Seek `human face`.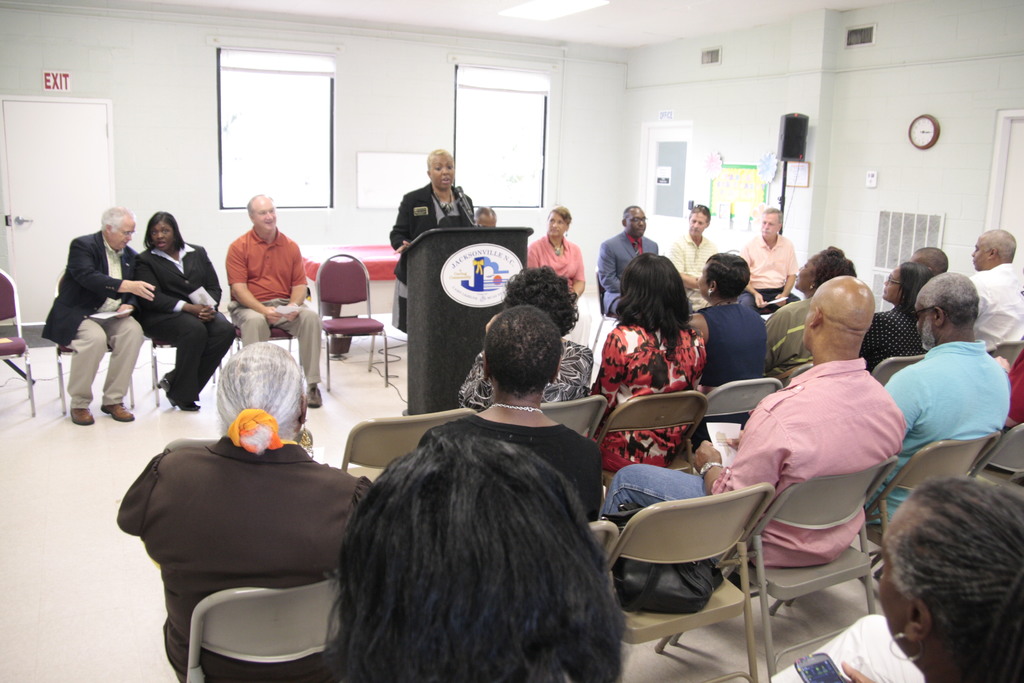
(627,212,647,240).
